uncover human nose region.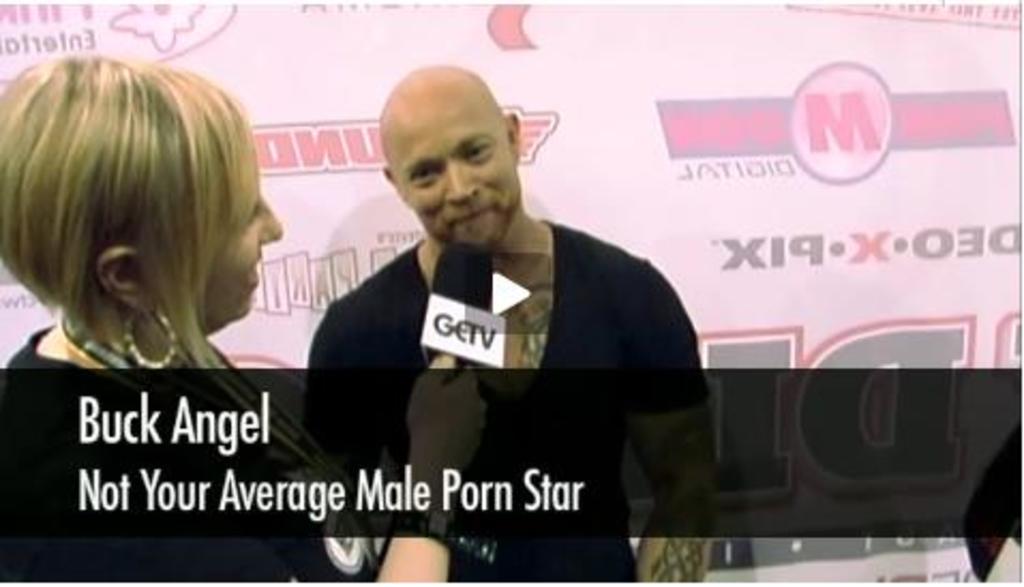
Uncovered: region(253, 197, 283, 242).
